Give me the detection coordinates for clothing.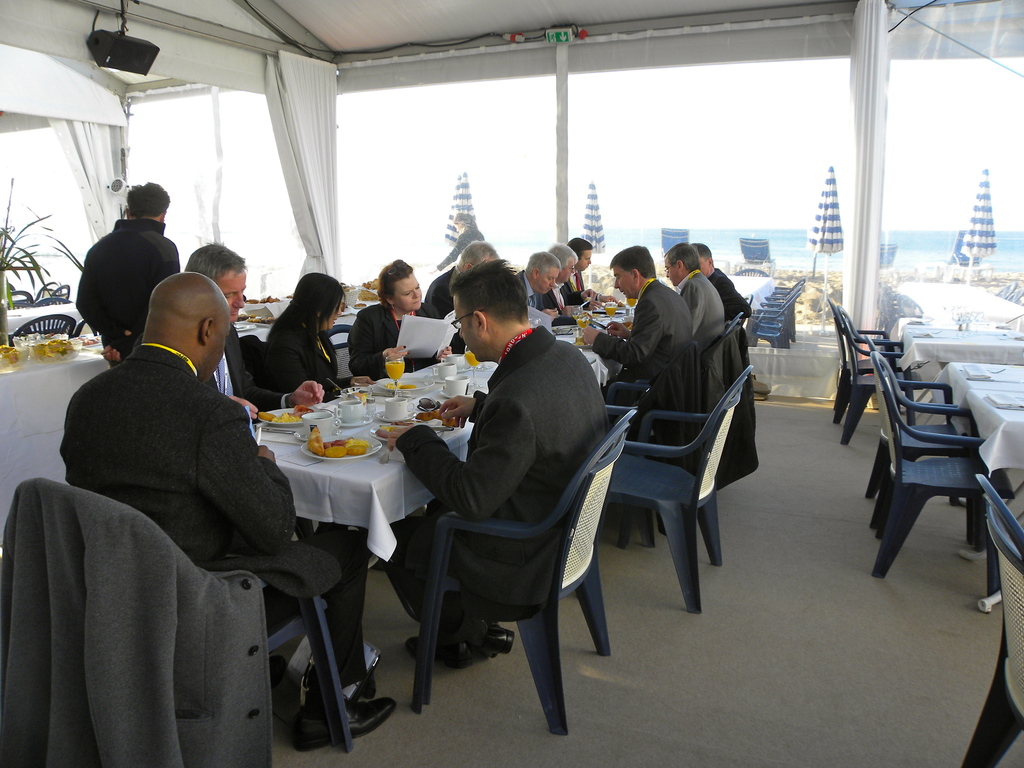
l=57, t=344, r=372, b=704.
